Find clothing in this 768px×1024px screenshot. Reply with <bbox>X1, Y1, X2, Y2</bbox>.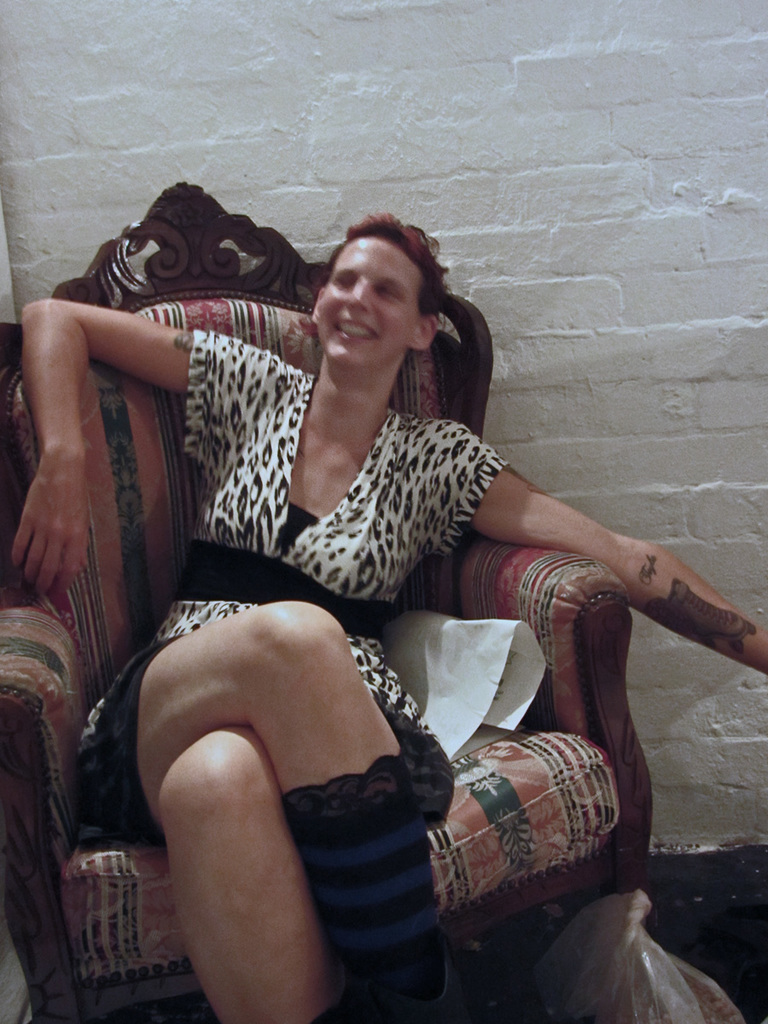
<bbox>79, 360, 515, 740</bbox>.
